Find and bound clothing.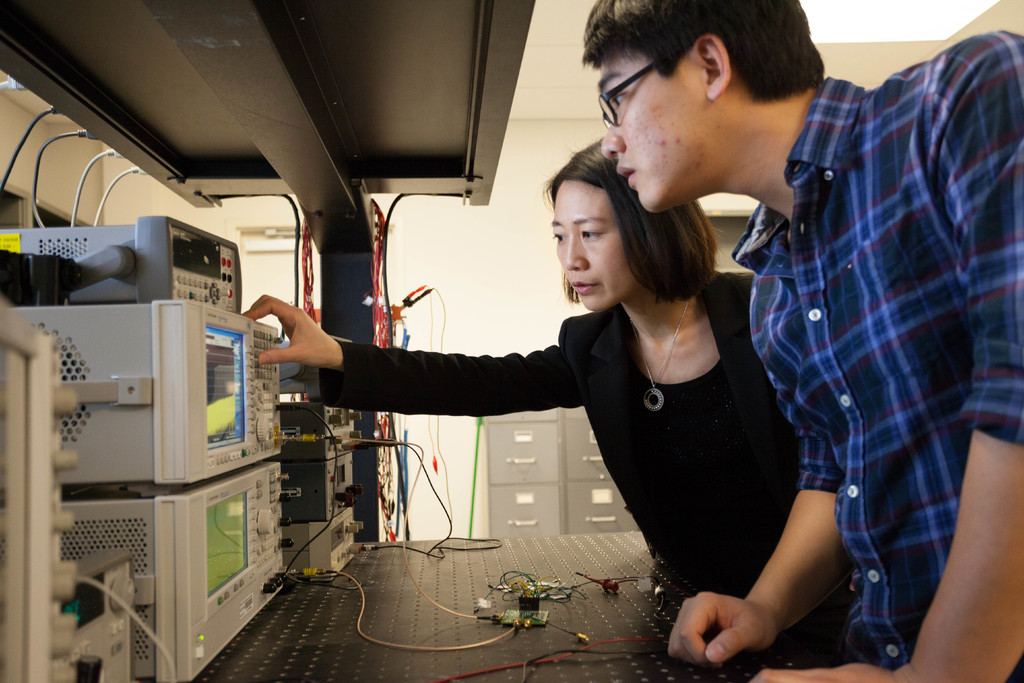
Bound: bbox=(649, 88, 973, 663).
